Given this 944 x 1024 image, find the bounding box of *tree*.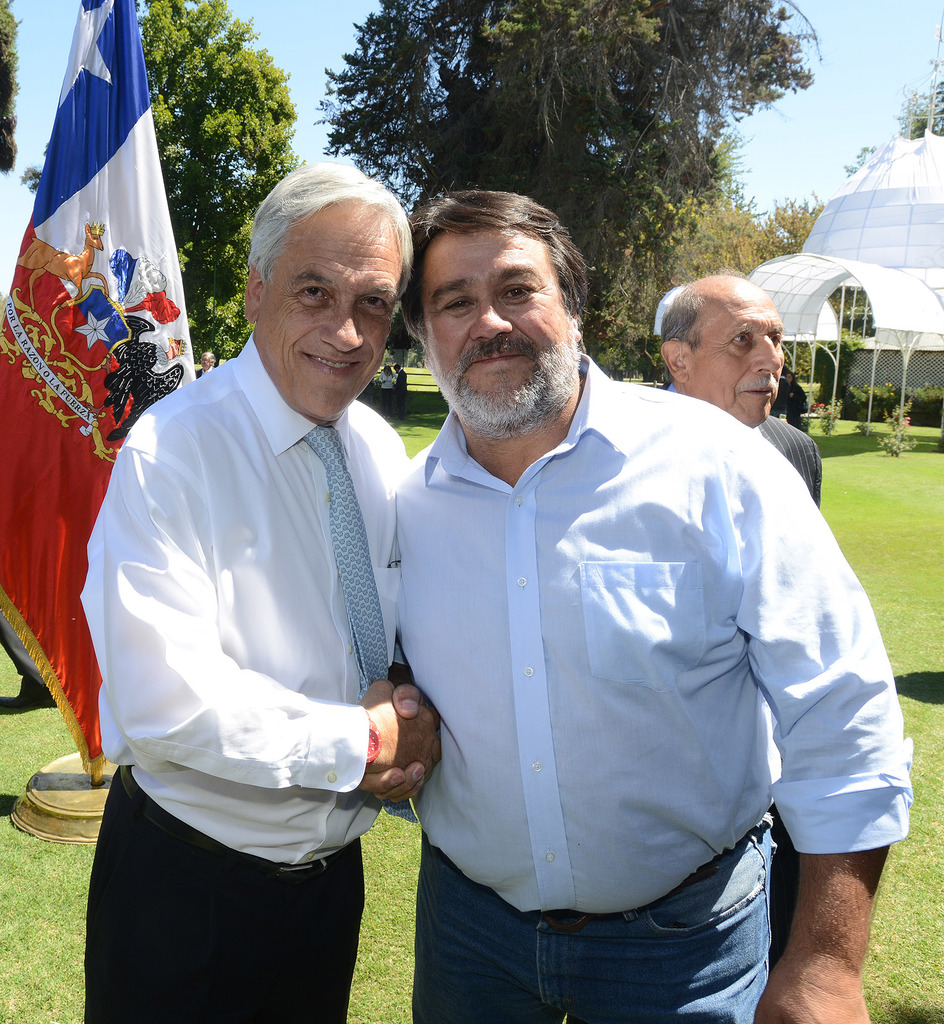
crop(128, 0, 303, 396).
